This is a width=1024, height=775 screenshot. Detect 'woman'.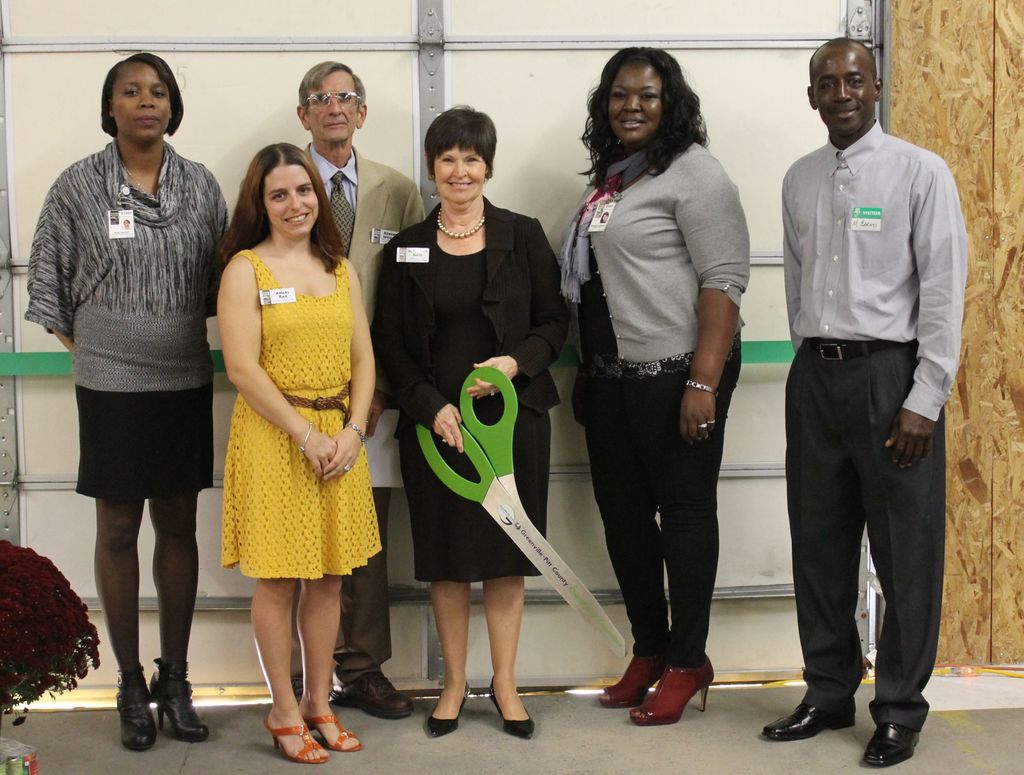
365,106,558,735.
